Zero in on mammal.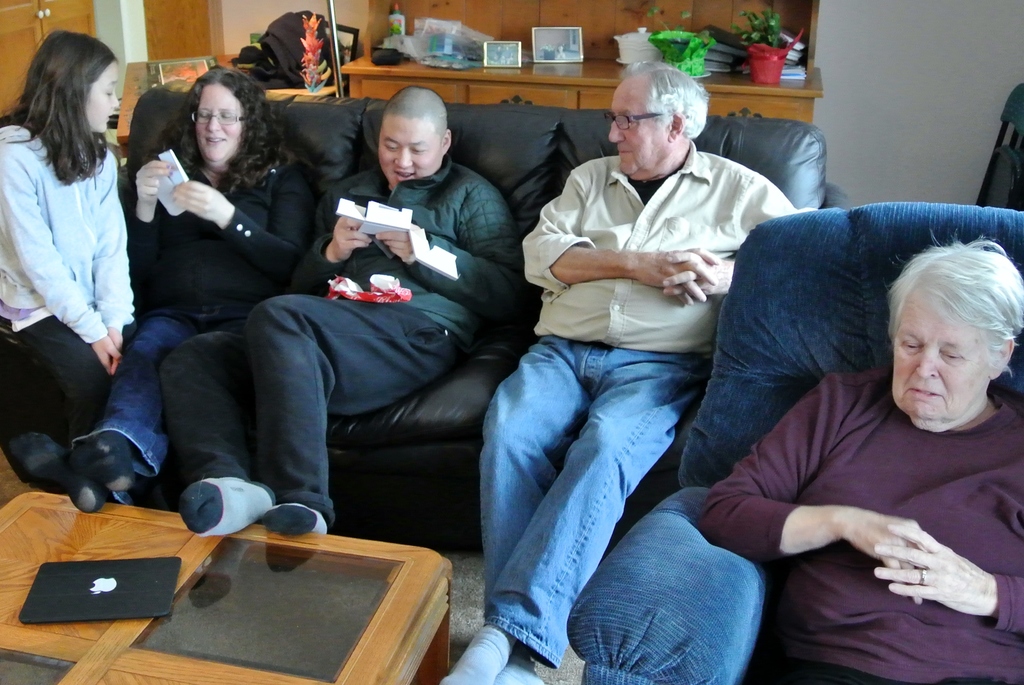
Zeroed in: pyautogui.locateOnScreen(434, 53, 799, 684).
